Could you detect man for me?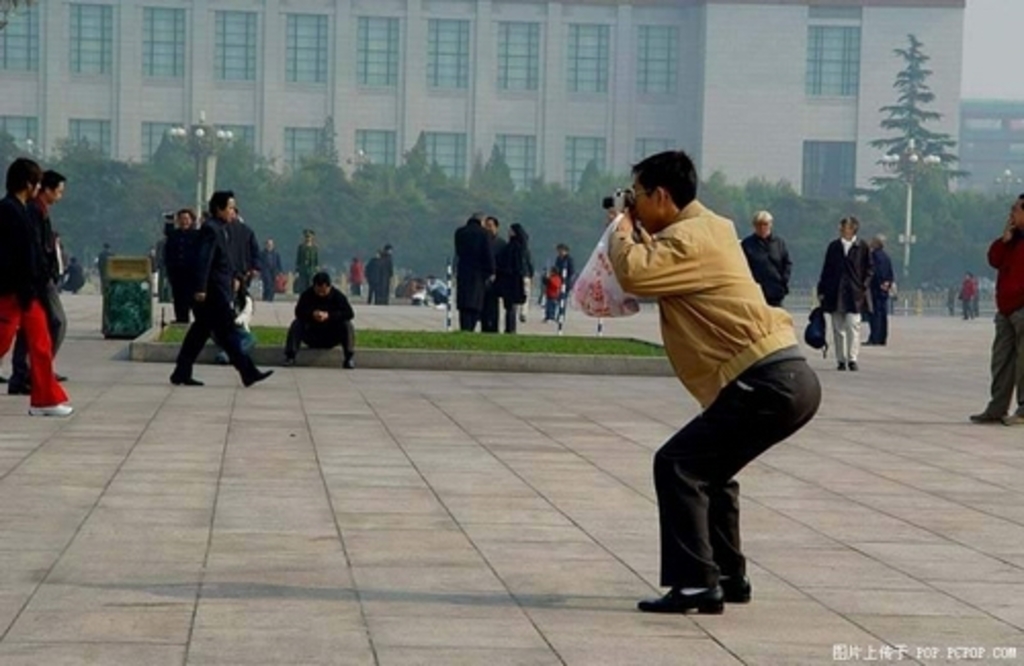
Detection result: select_region(10, 178, 72, 396).
